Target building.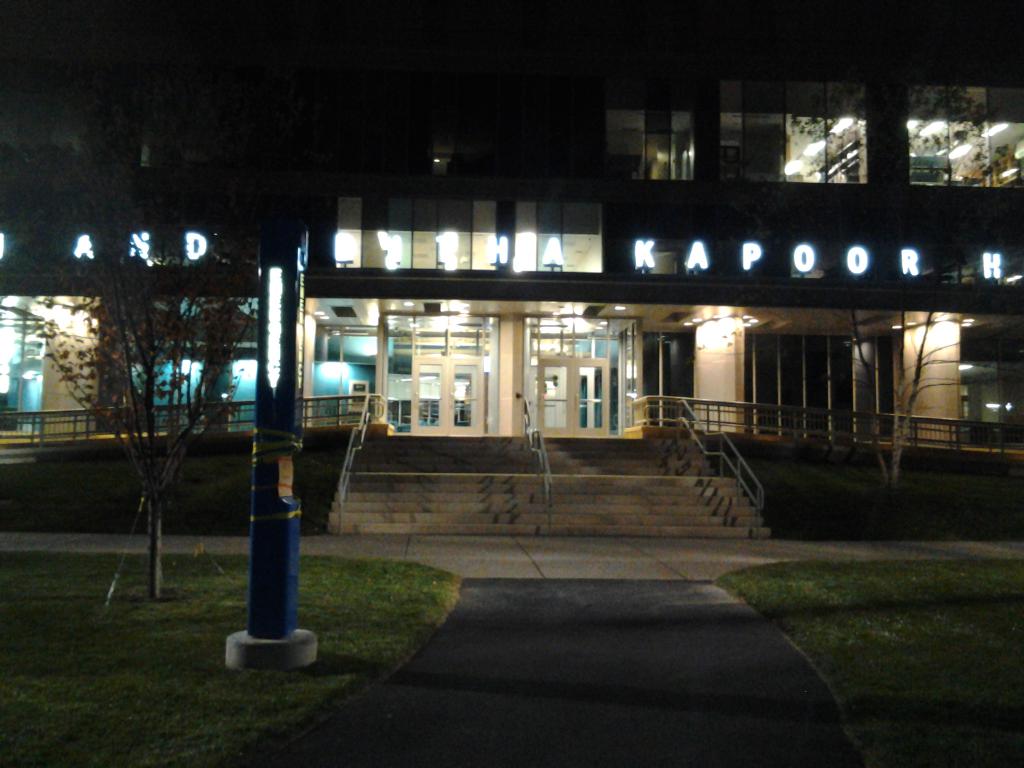
Target region: 0, 40, 1023, 534.
